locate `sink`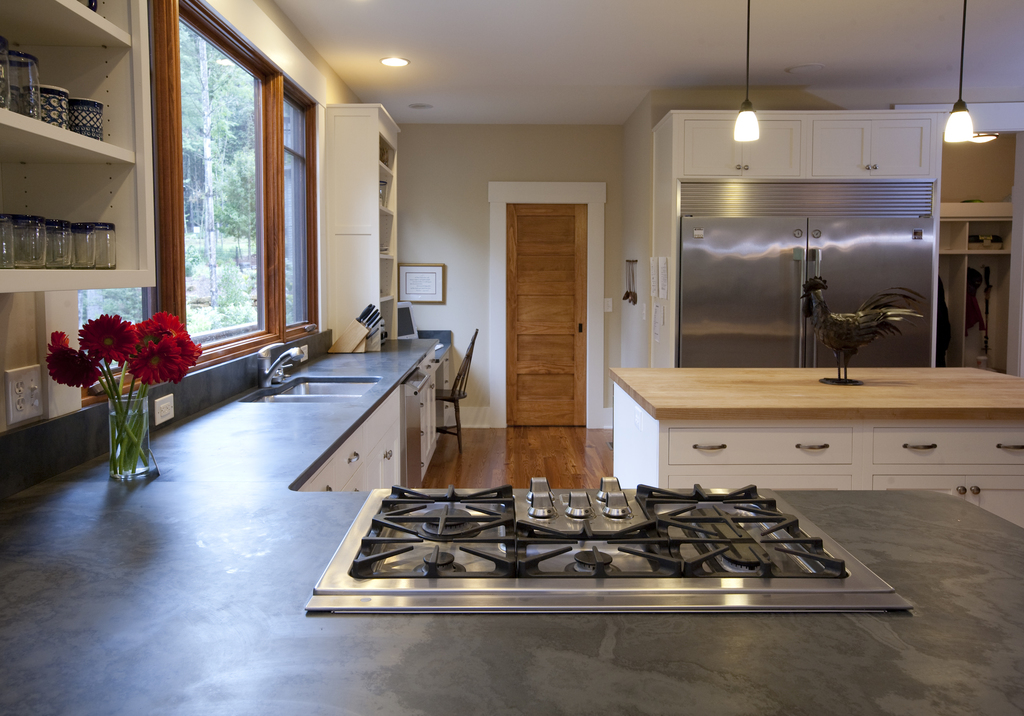
240:339:387:407
